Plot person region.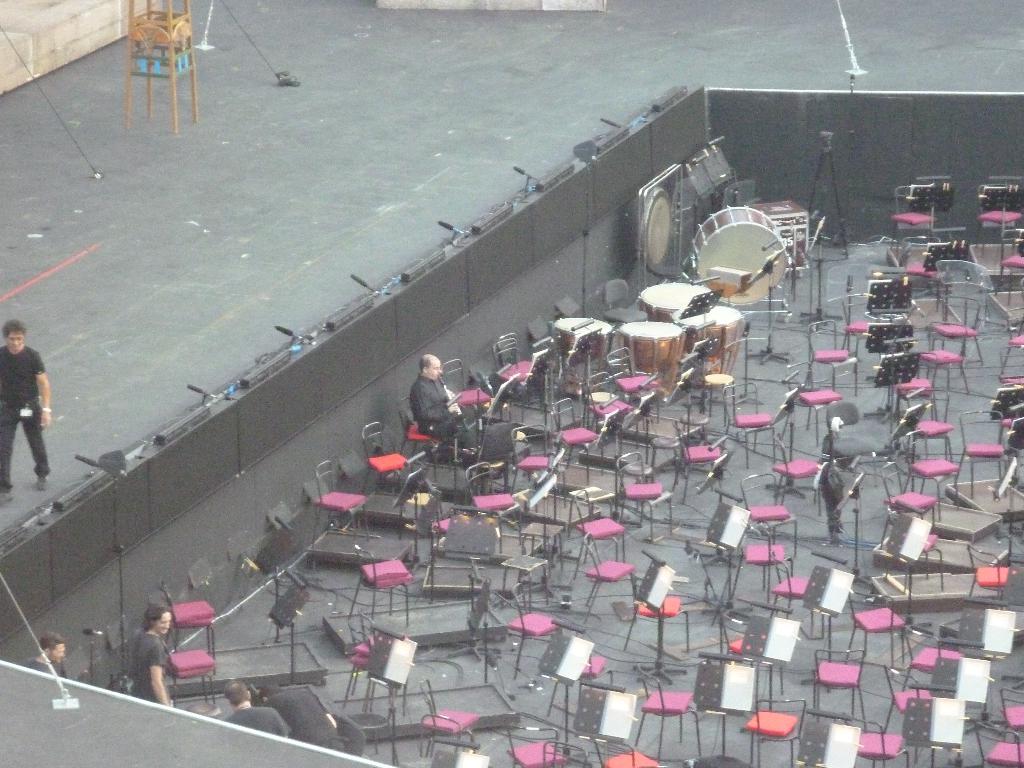
Plotted at detection(215, 680, 293, 749).
